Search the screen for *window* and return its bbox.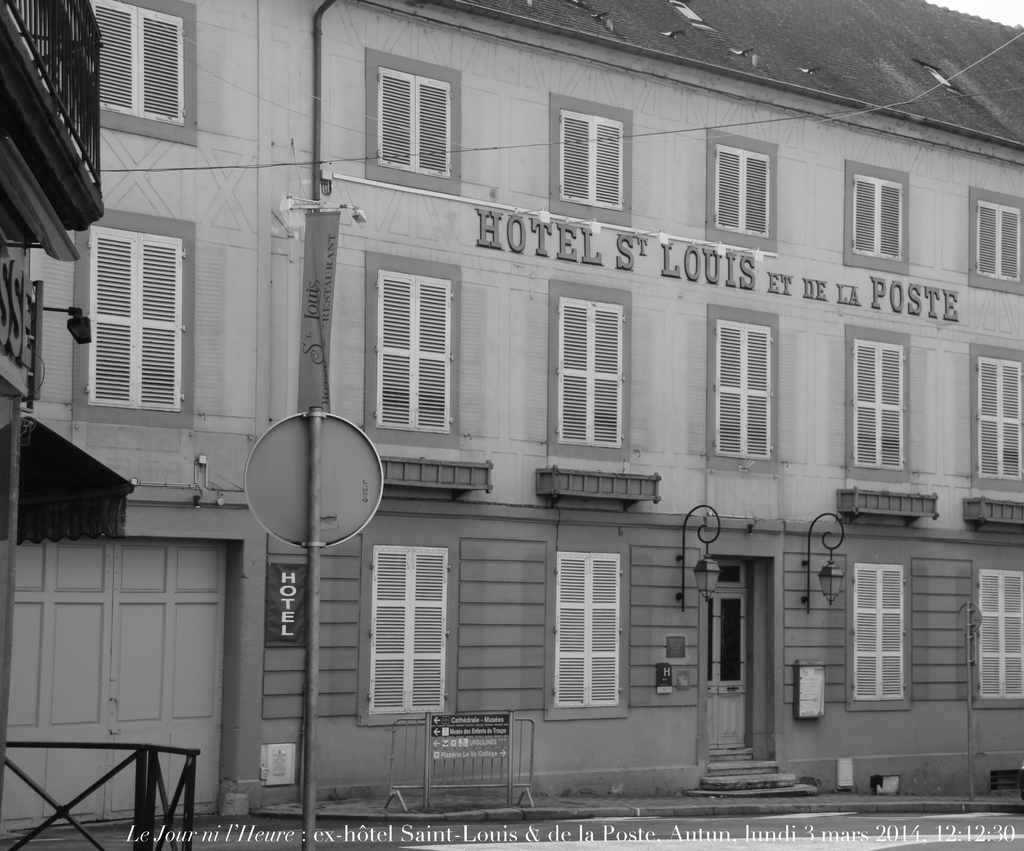
Found: left=94, top=0, right=188, bottom=123.
